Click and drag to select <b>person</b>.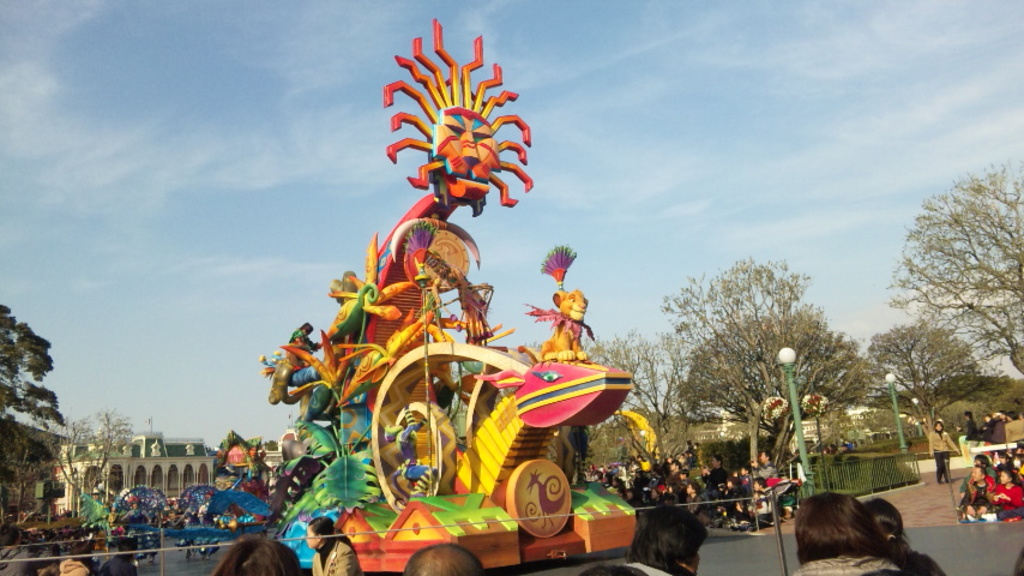
Selection: bbox=(796, 469, 916, 572).
